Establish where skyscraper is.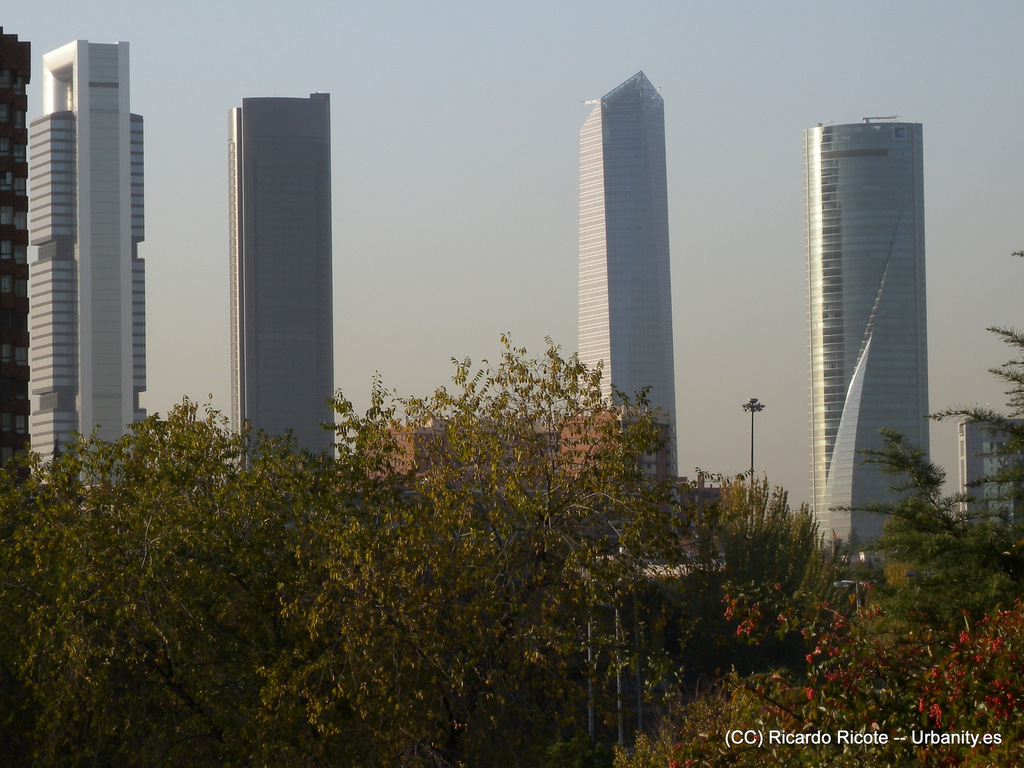
Established at [left=30, top=36, right=148, bottom=515].
